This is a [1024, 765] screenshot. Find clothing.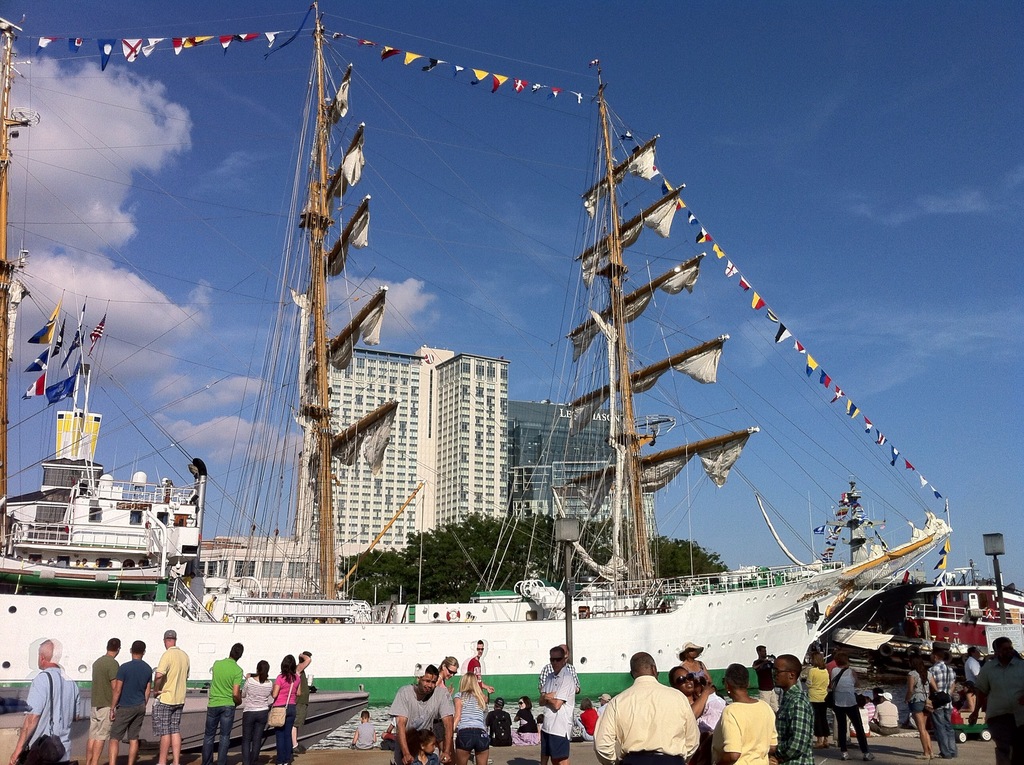
Bounding box: left=852, top=705, right=870, bottom=738.
